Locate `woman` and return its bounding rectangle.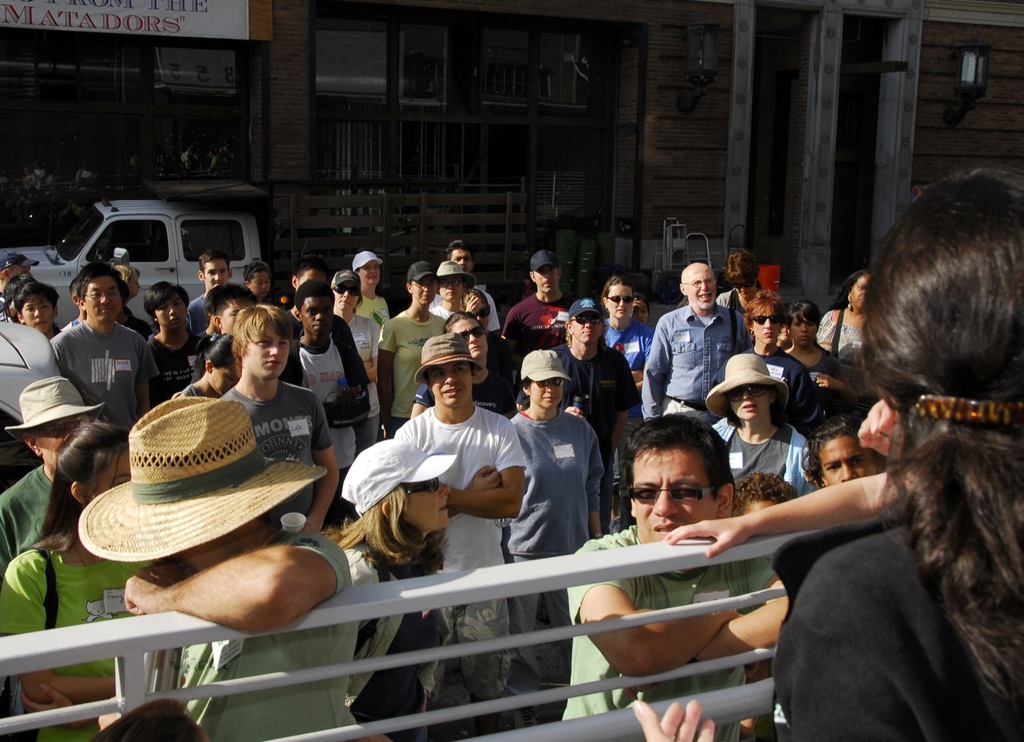
(718, 247, 771, 314).
